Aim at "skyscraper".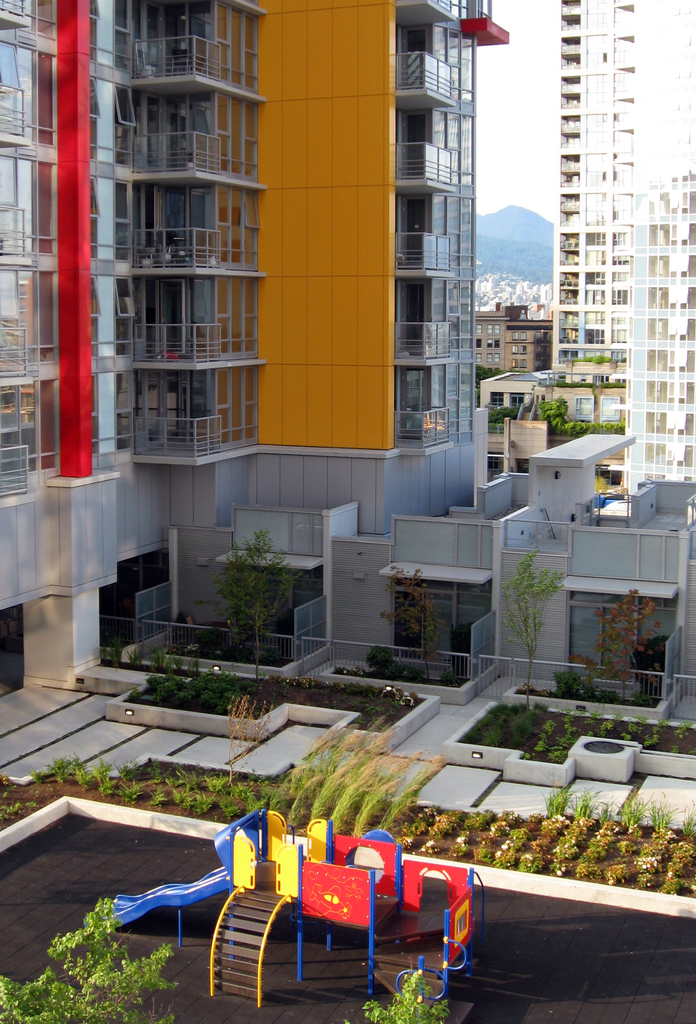
Aimed at (533,0,679,381).
